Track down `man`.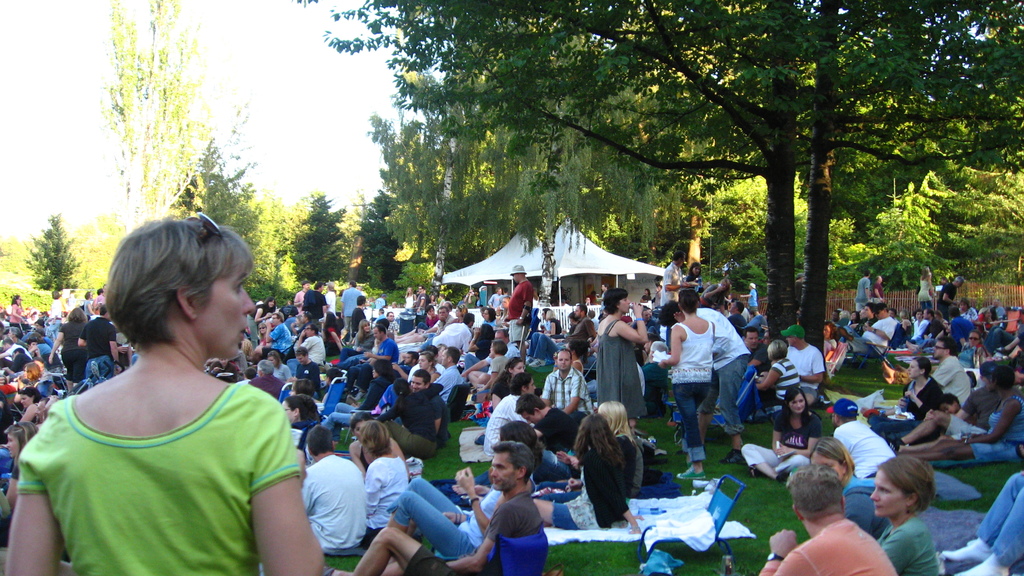
Tracked to <region>774, 457, 903, 575</region>.
